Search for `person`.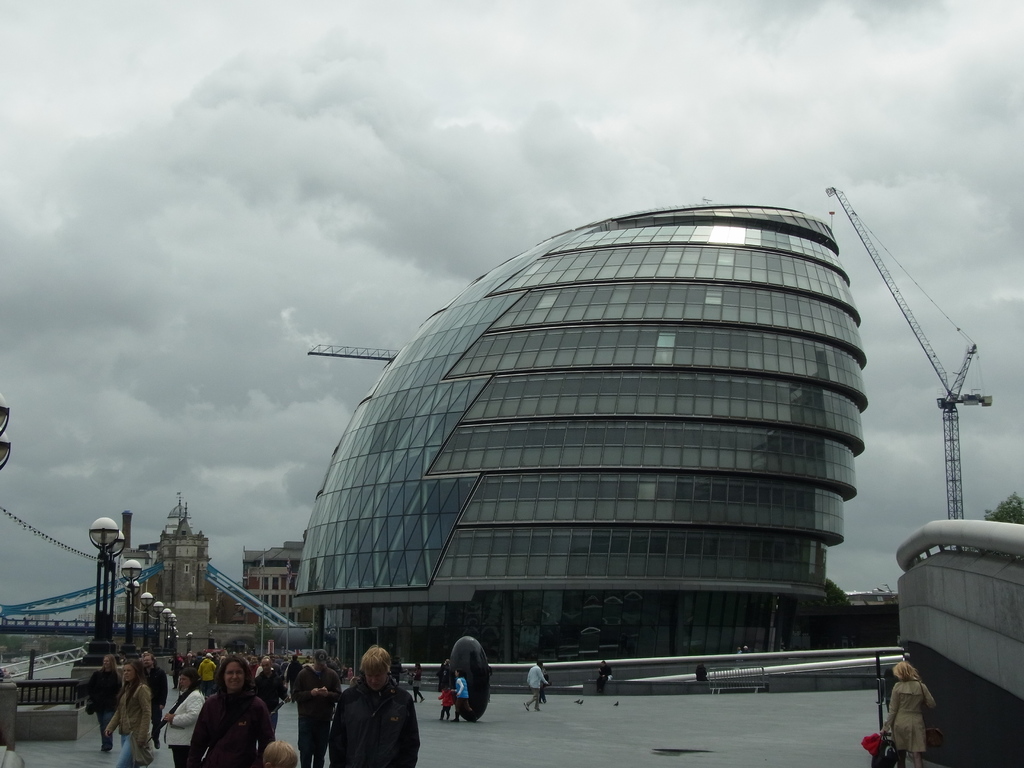
Found at l=522, t=663, r=552, b=710.
